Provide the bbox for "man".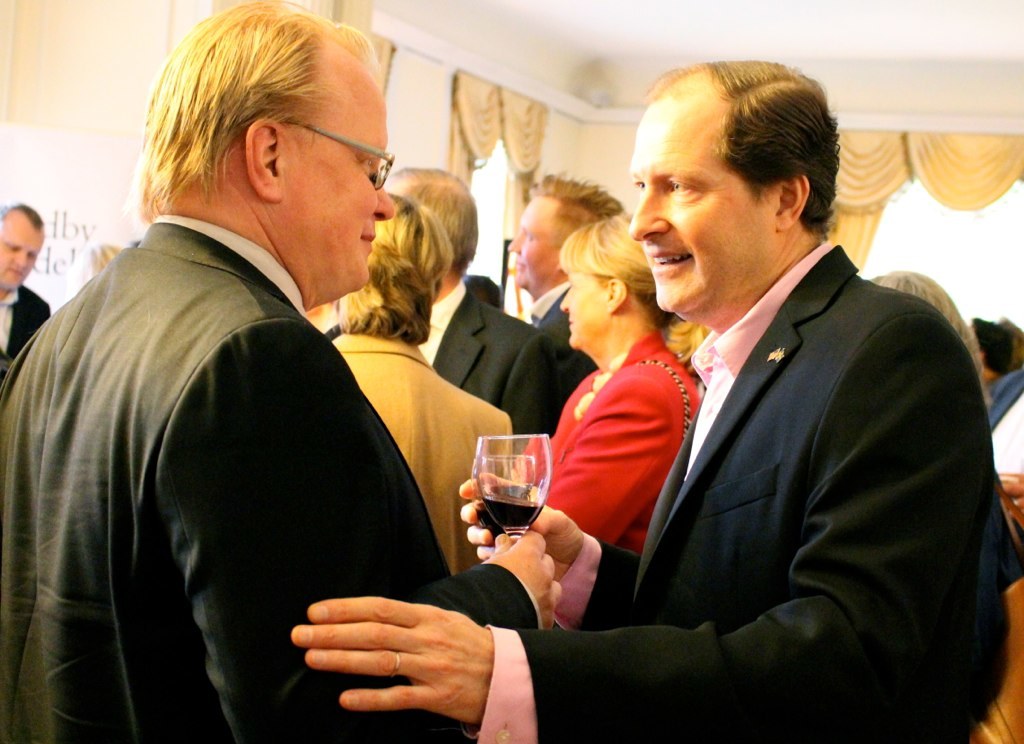
(322,166,535,402).
